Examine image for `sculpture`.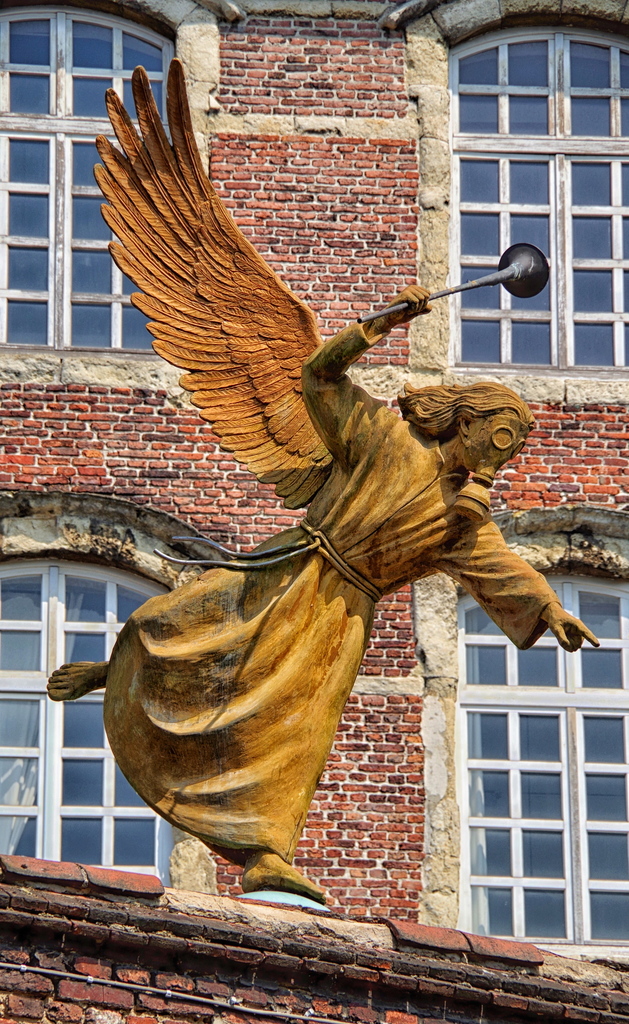
Examination result: left=83, top=117, right=589, bottom=945.
